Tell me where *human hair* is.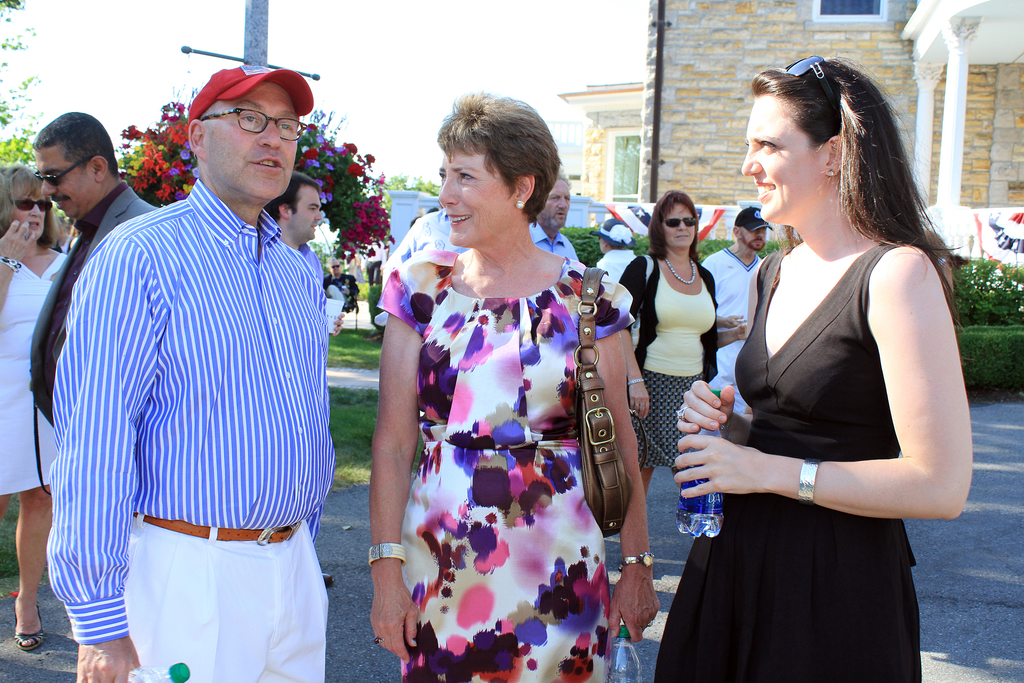
*human hair* is at (left=552, top=171, right=570, bottom=192).
